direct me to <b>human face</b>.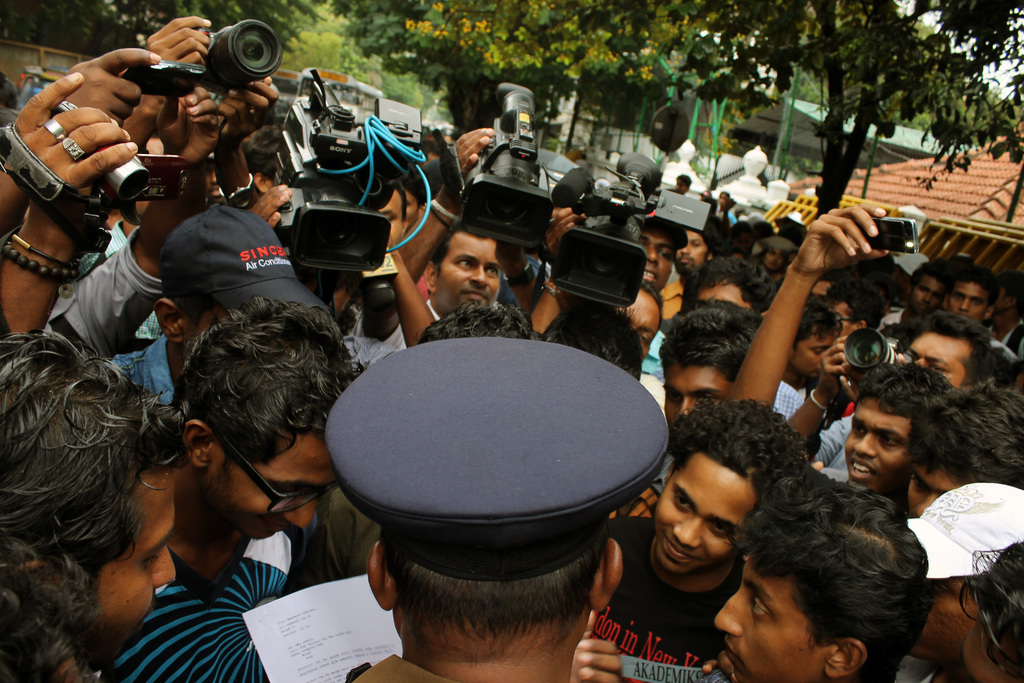
Direction: left=842, top=395, right=915, bottom=492.
